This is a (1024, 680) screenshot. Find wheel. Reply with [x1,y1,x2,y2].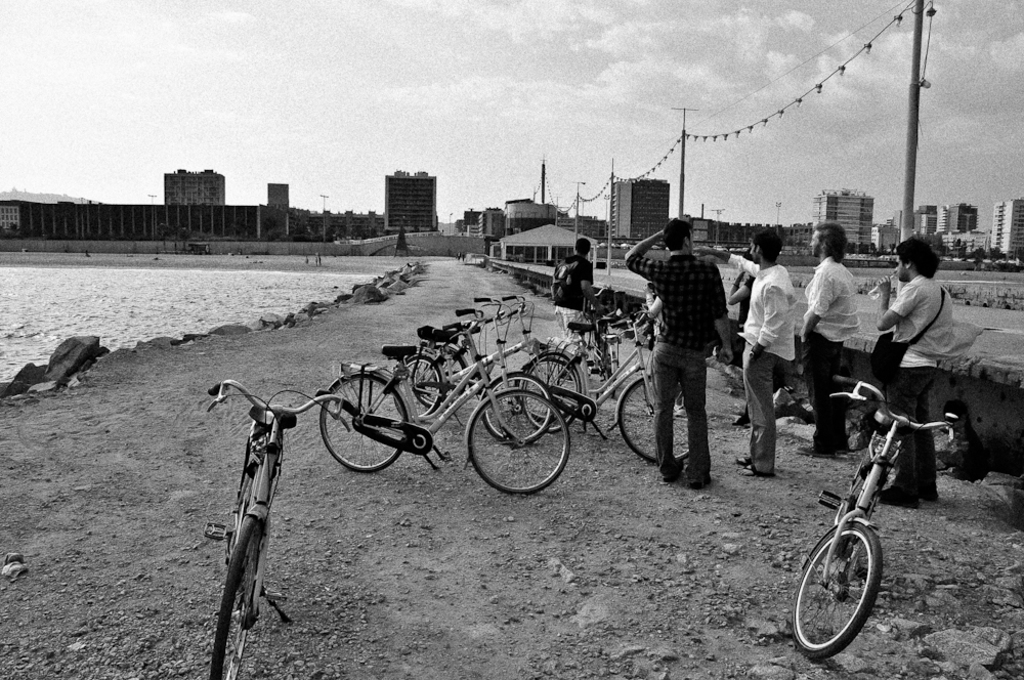
[392,350,442,425].
